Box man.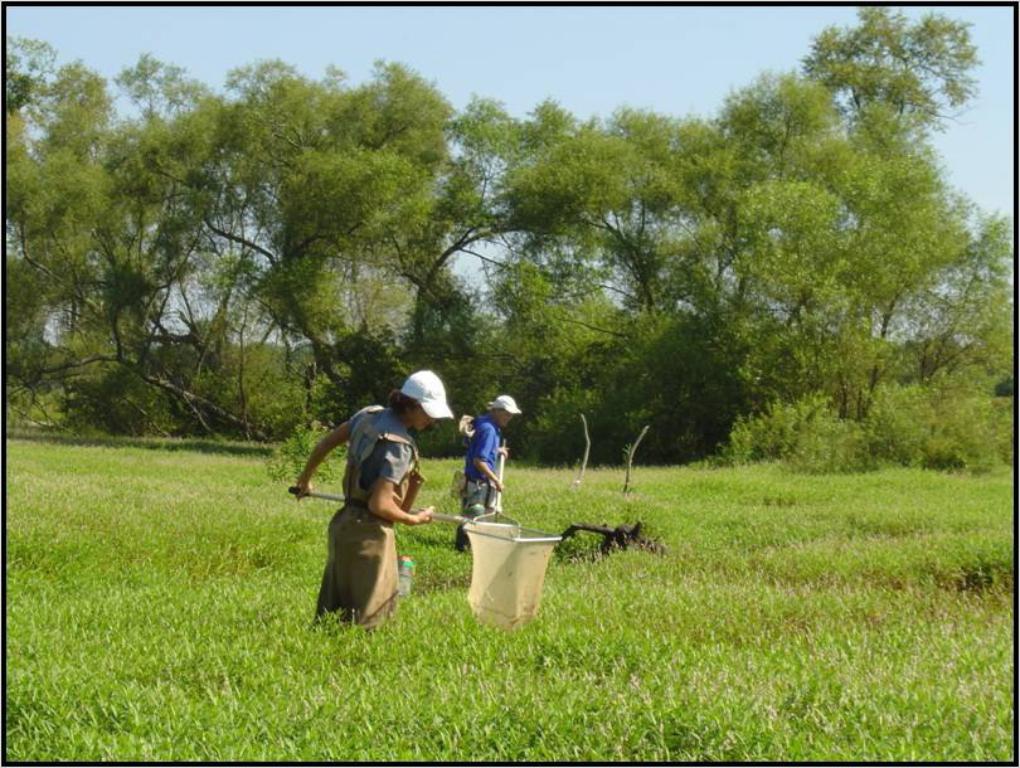
{"x1": 300, "y1": 394, "x2": 433, "y2": 646}.
